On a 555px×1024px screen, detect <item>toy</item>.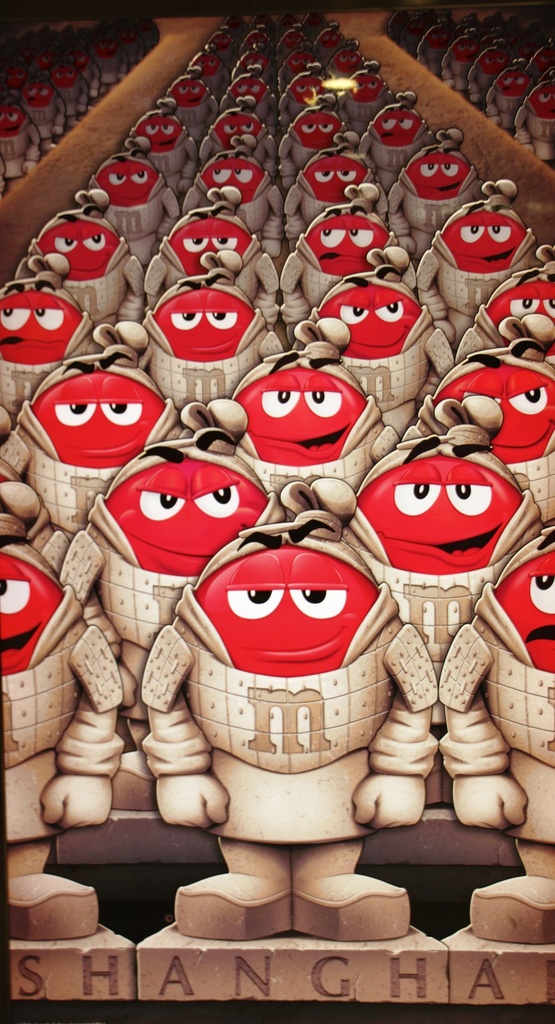
(142, 187, 286, 332).
